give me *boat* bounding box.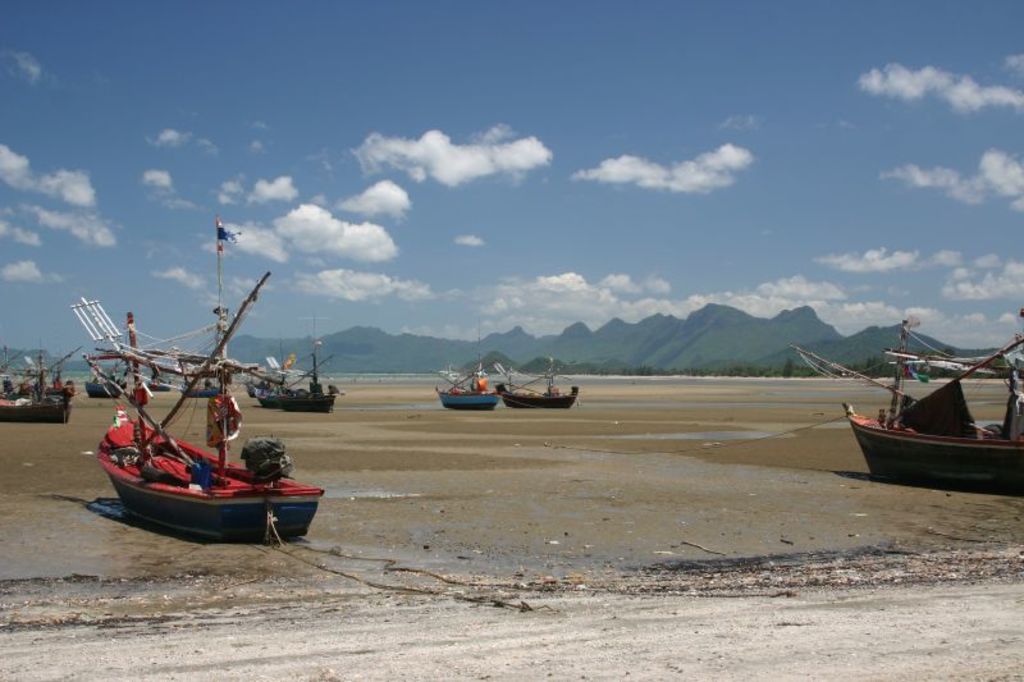
rect(0, 342, 74, 425).
